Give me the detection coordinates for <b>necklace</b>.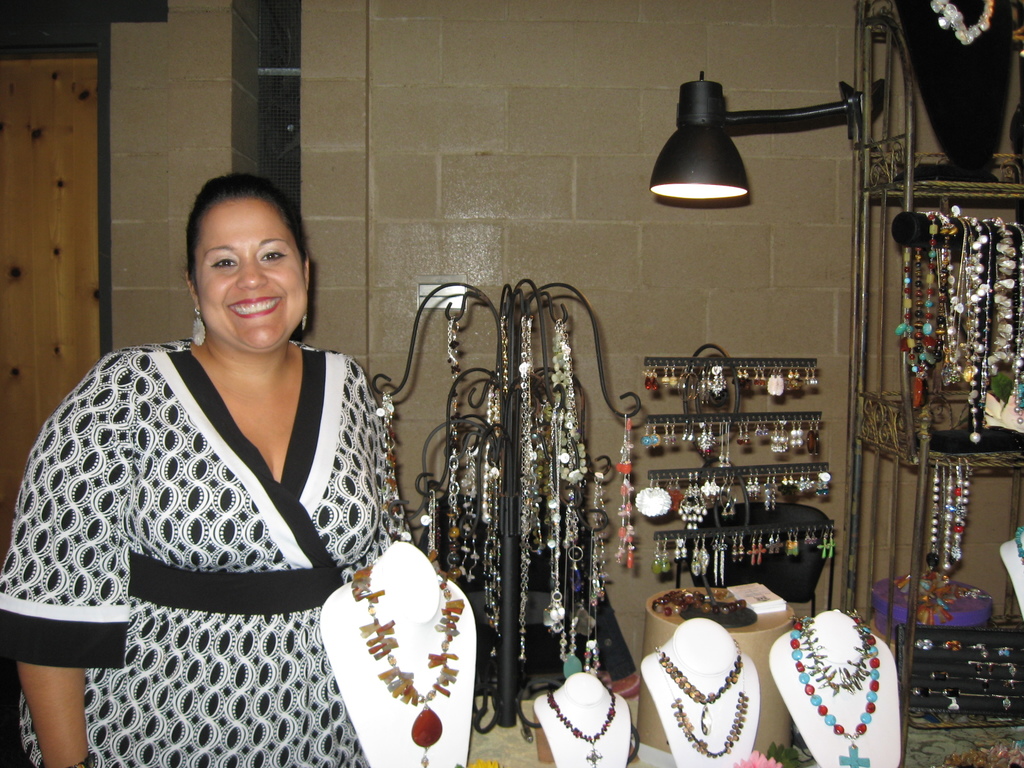
(940, 457, 954, 570).
